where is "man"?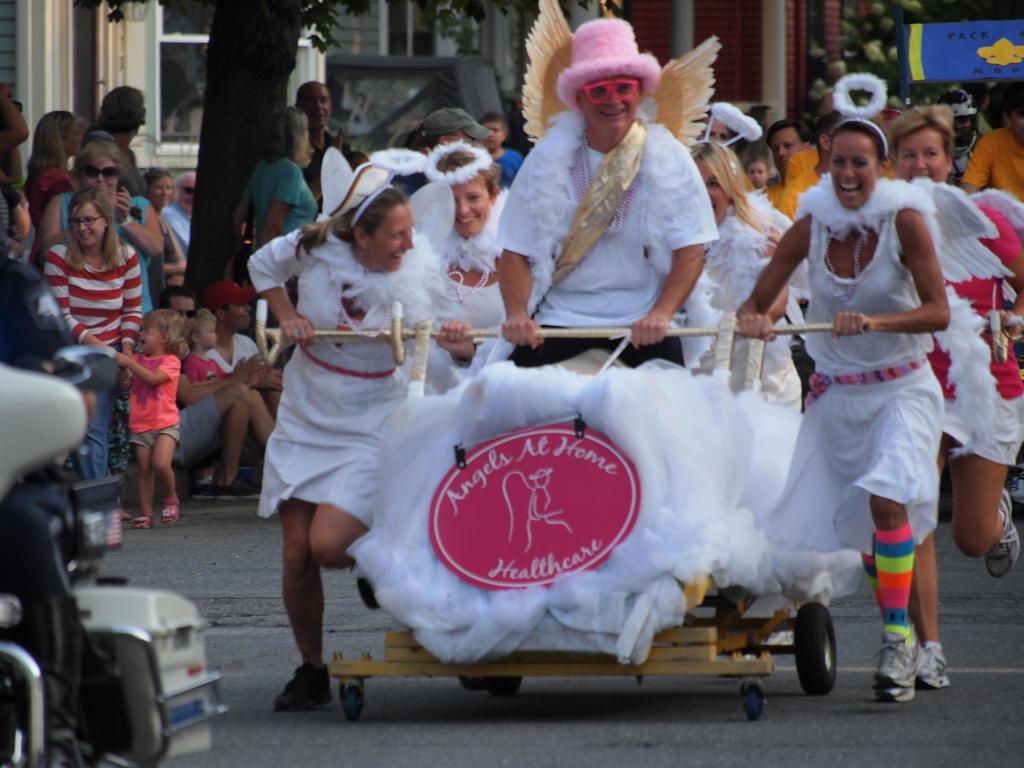
x1=96 y1=86 x2=170 y2=308.
